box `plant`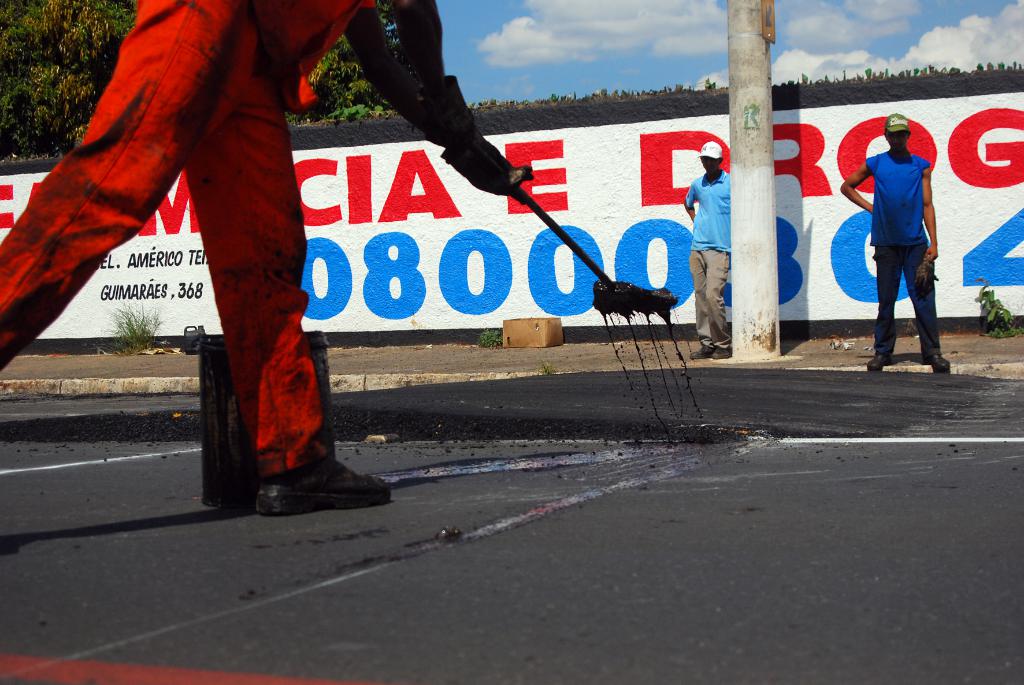
bbox=[978, 271, 1023, 340]
